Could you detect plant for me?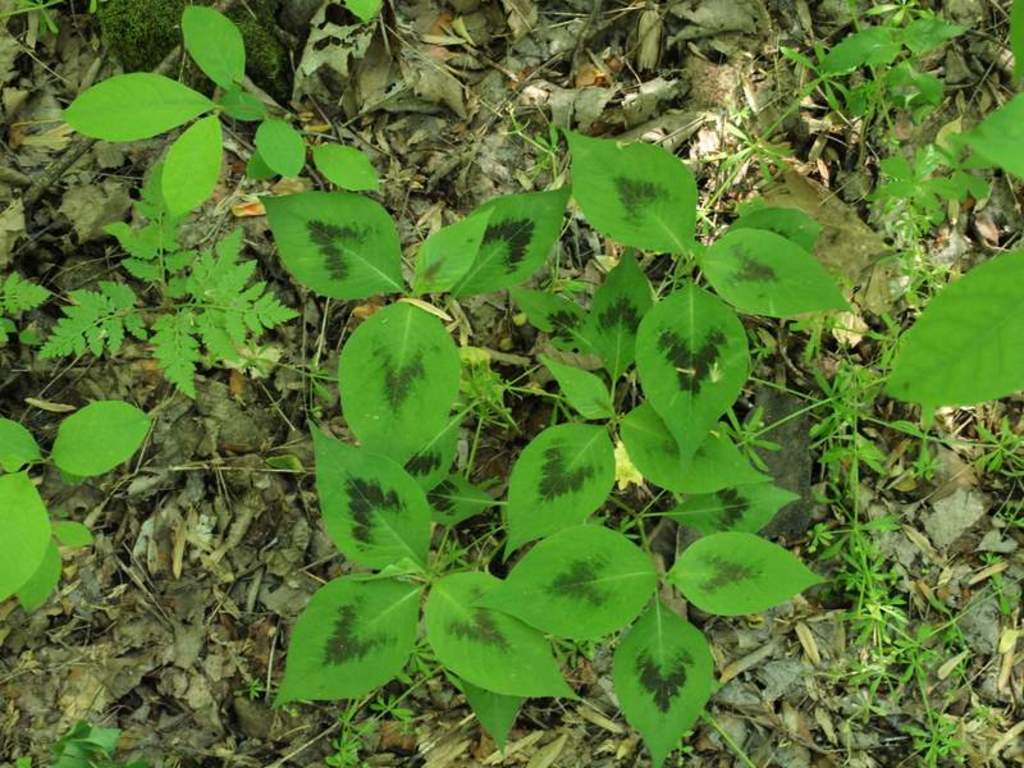
Detection result: {"x1": 753, "y1": 0, "x2": 978, "y2": 127}.
